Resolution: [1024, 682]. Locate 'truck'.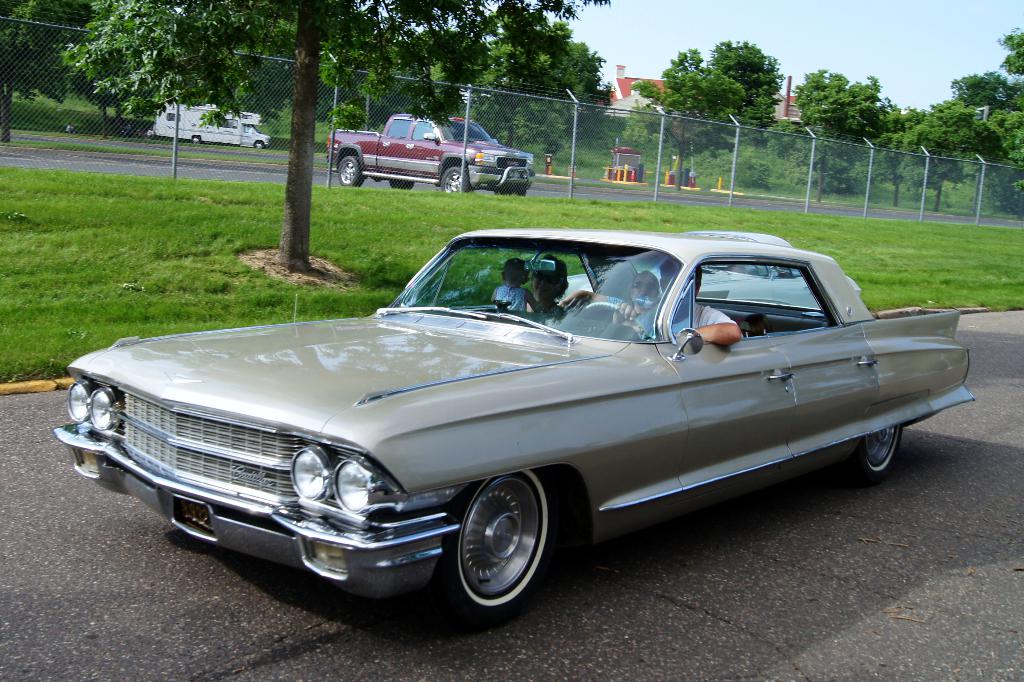
rect(153, 101, 267, 149).
